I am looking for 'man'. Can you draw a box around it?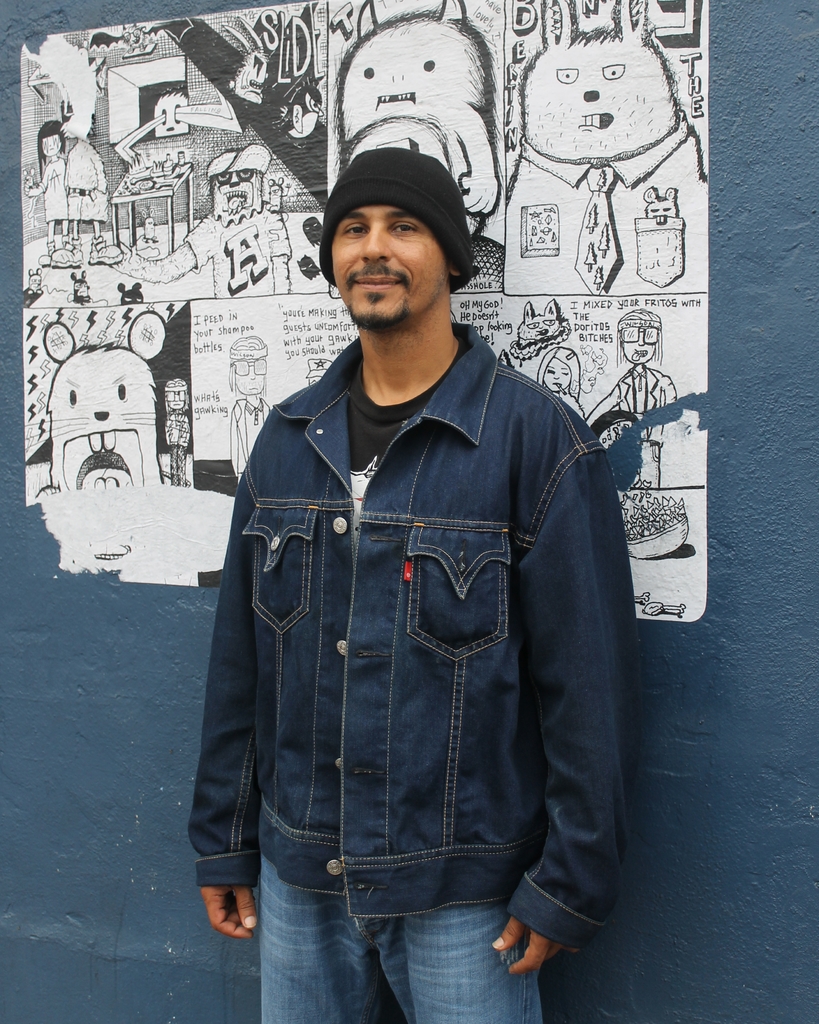
Sure, the bounding box is (89, 140, 288, 271).
